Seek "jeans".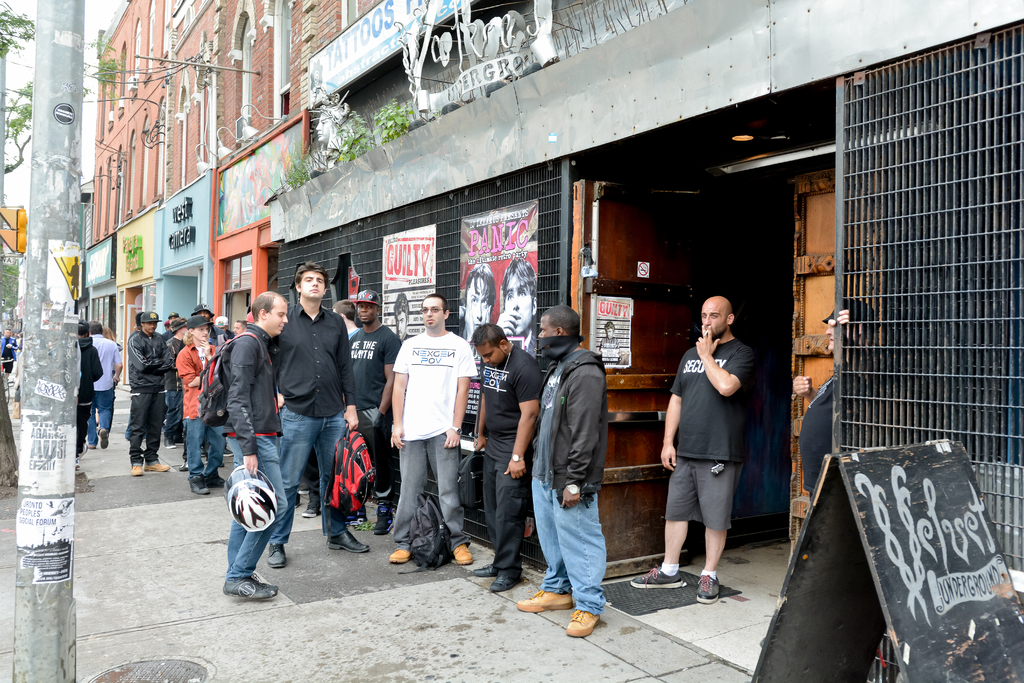
locate(186, 417, 224, 475).
